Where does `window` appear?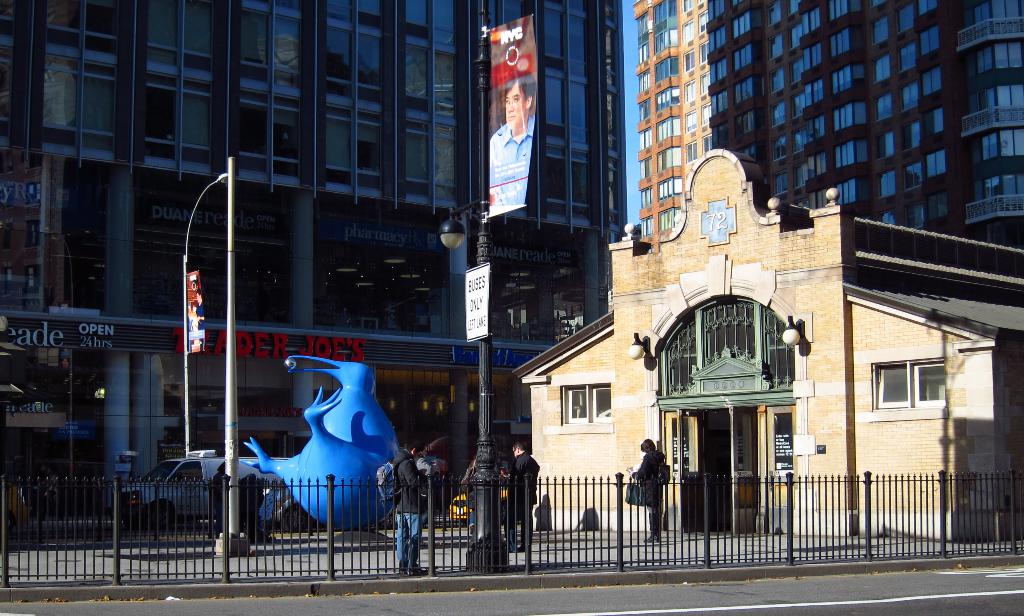
Appears at [left=974, top=84, right=1023, bottom=113].
